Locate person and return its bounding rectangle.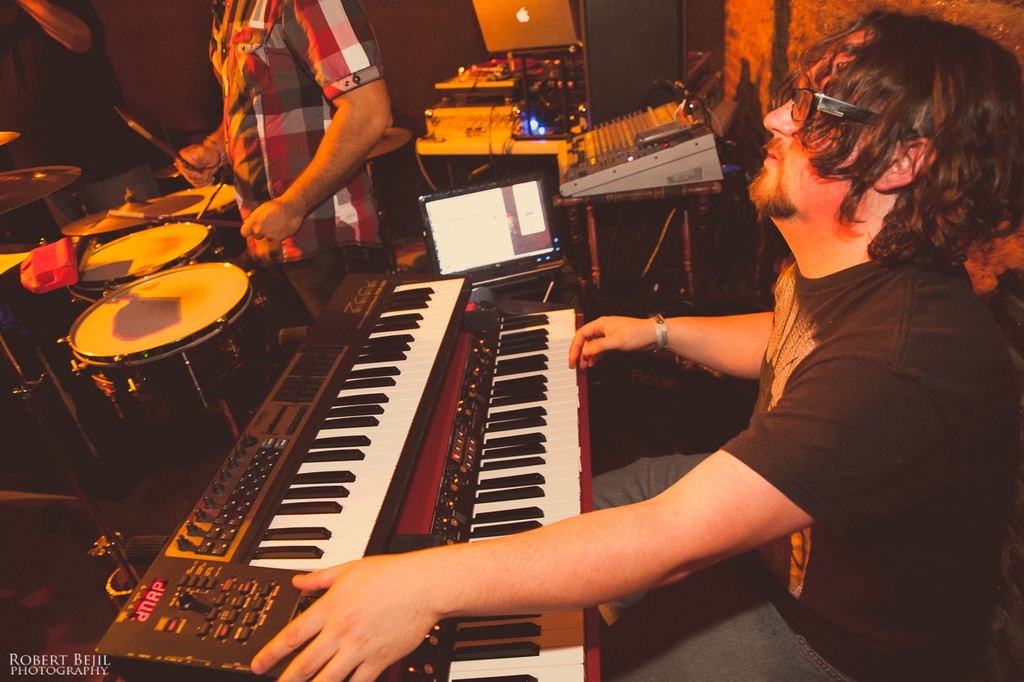
<bbox>169, 0, 385, 329</bbox>.
